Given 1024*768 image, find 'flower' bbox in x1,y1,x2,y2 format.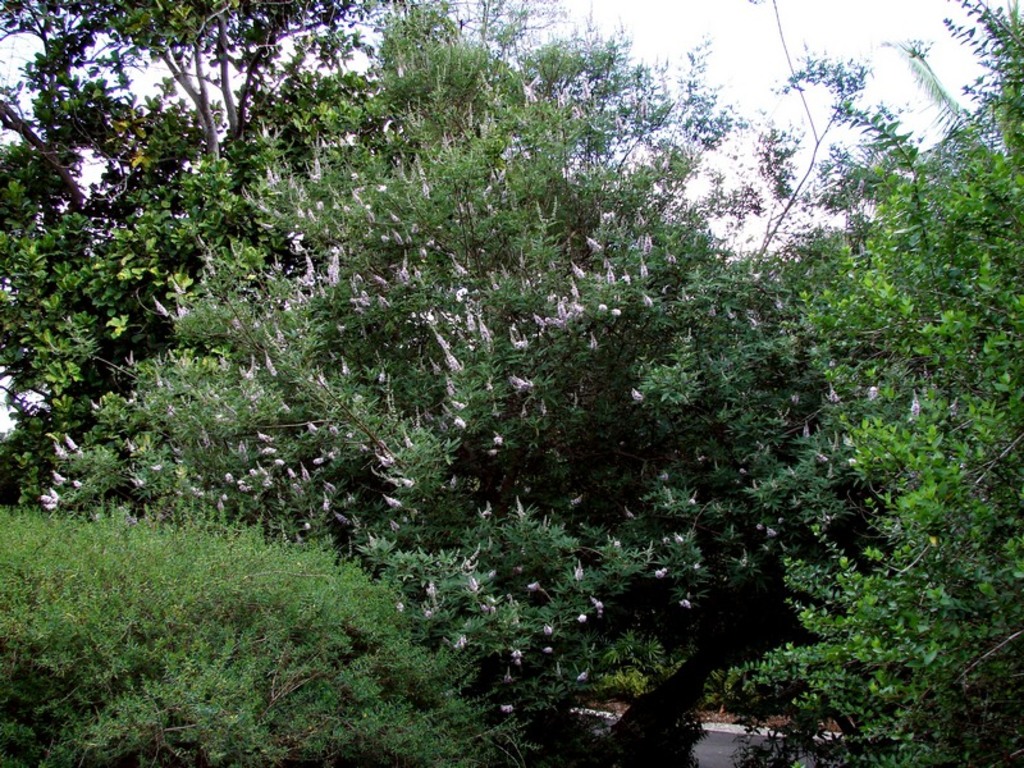
575,667,590,684.
